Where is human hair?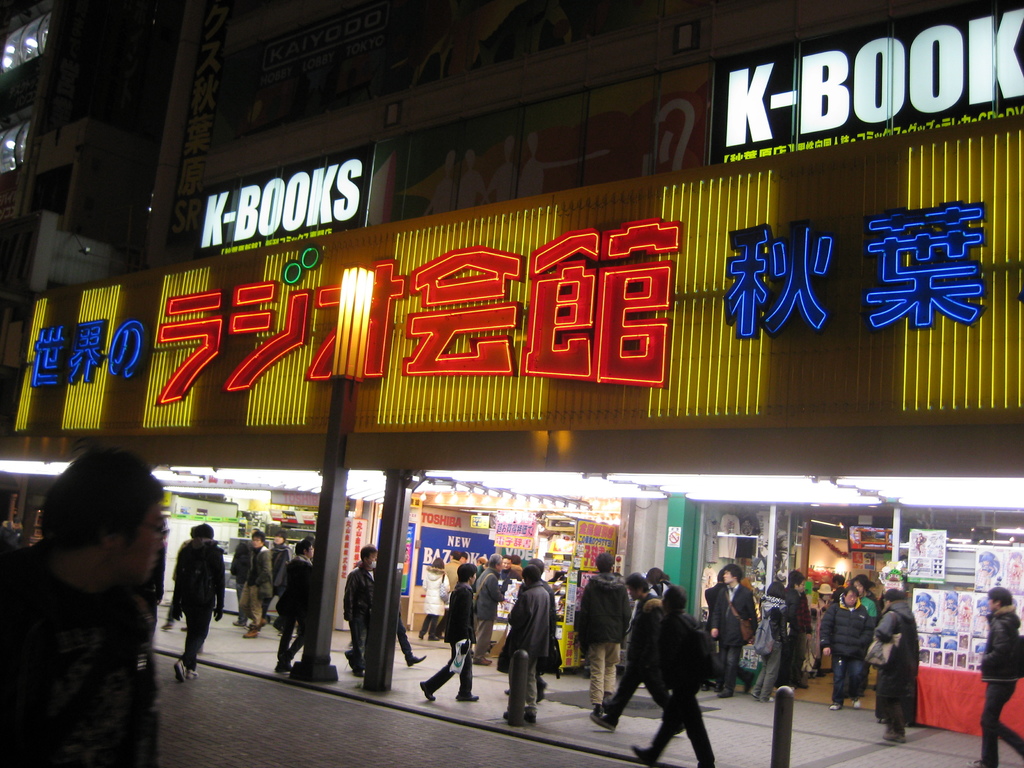
648,568,669,588.
